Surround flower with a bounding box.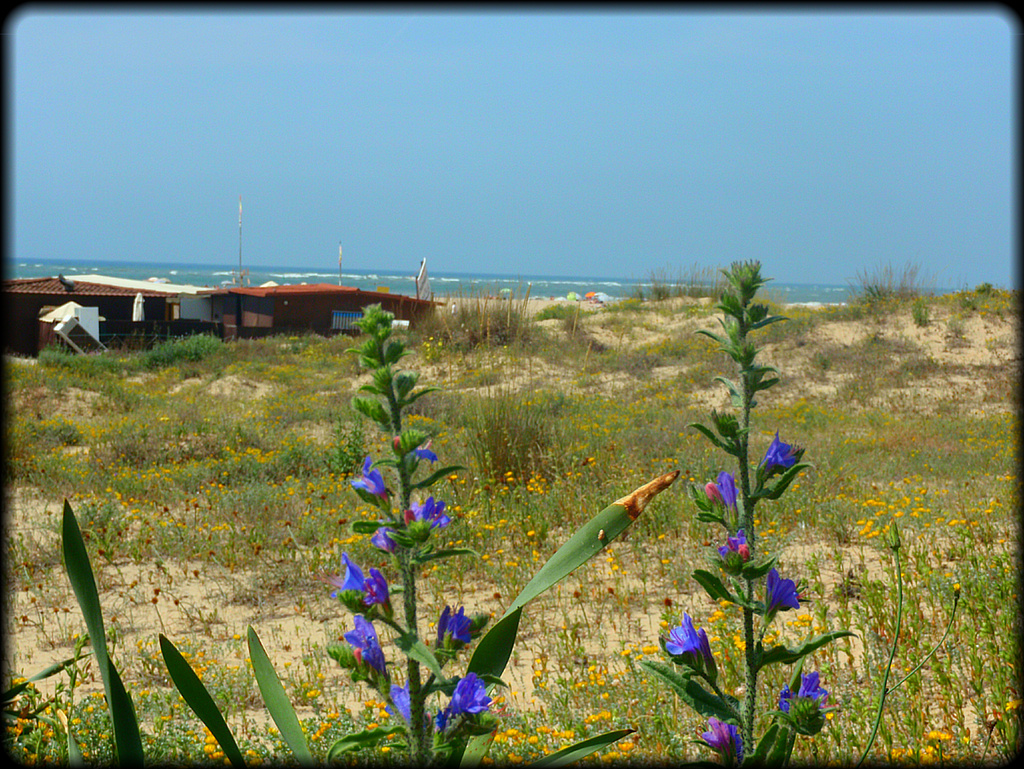
l=700, t=715, r=749, b=768.
